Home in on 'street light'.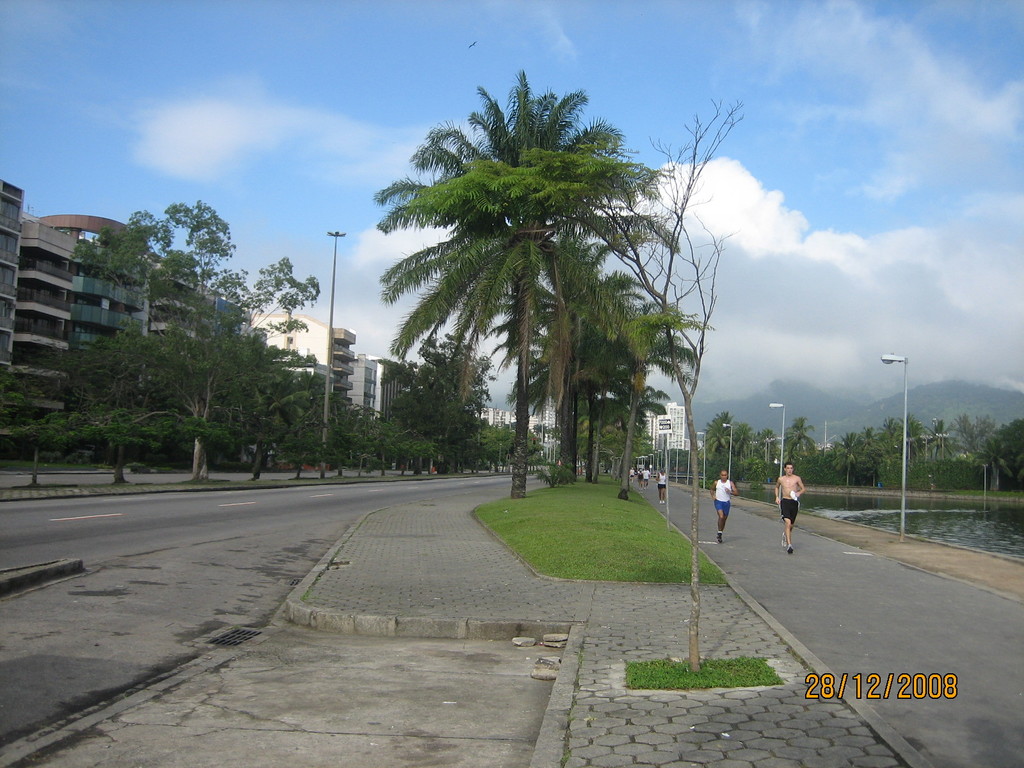
Homed in at [x1=724, y1=423, x2=735, y2=481].
